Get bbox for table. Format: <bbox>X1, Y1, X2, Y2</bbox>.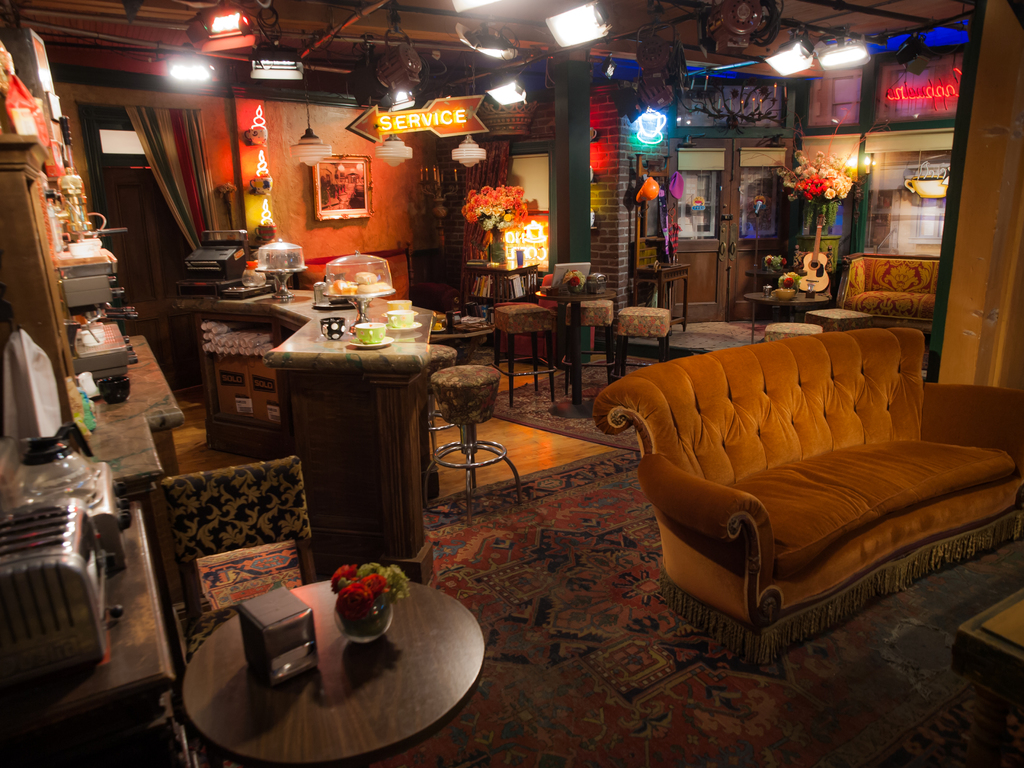
<bbox>147, 554, 513, 767</bbox>.
